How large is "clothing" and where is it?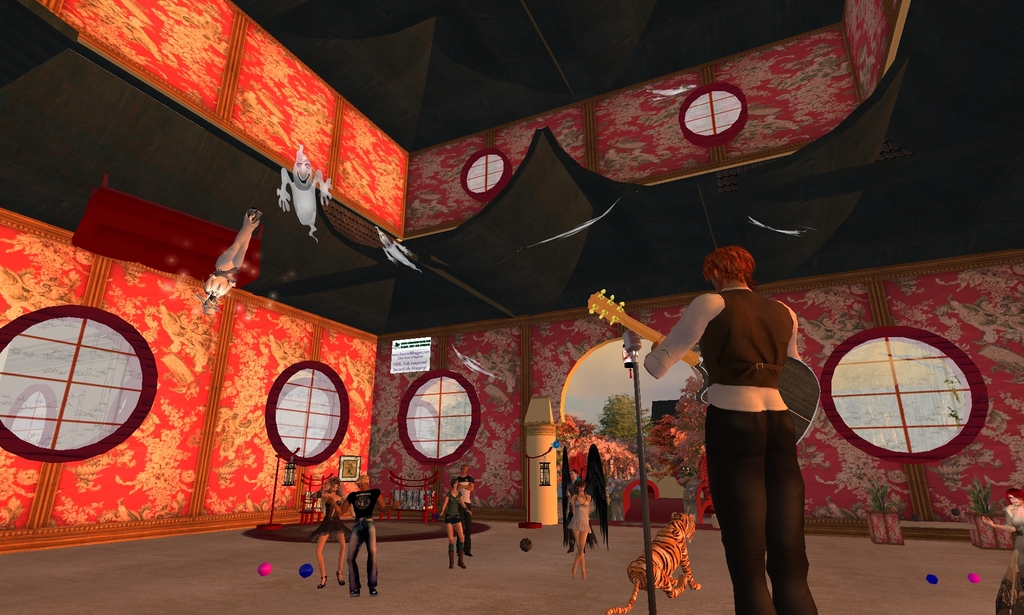
Bounding box: l=347, t=491, r=380, b=591.
